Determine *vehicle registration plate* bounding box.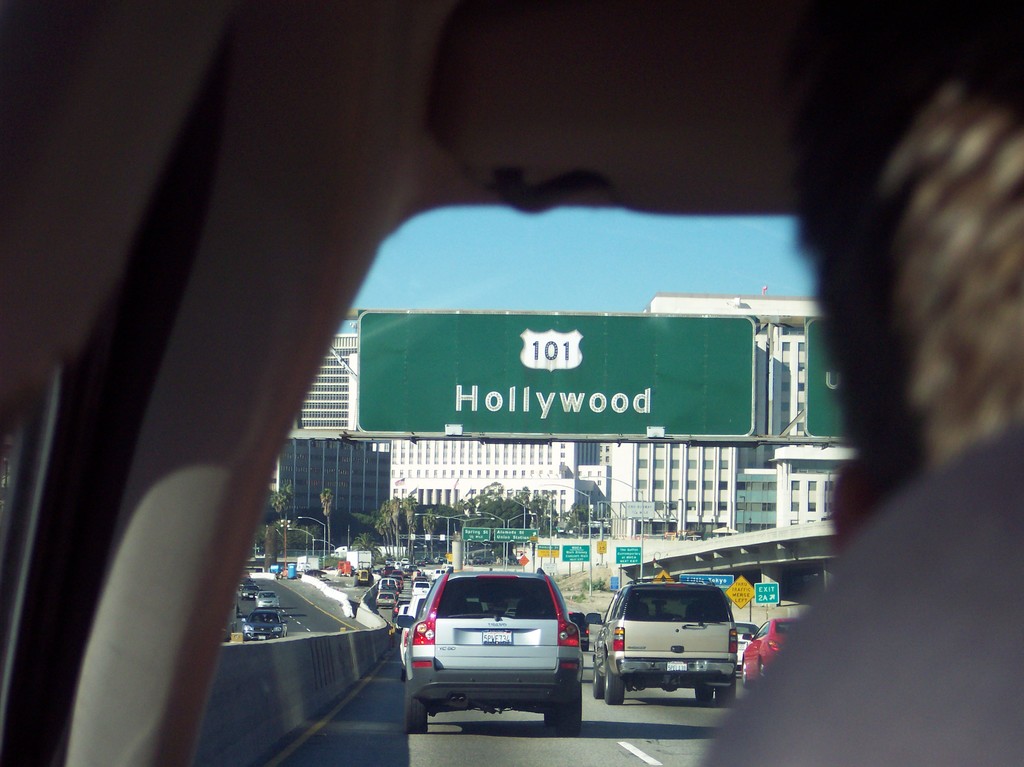
Determined: 667,657,683,675.
